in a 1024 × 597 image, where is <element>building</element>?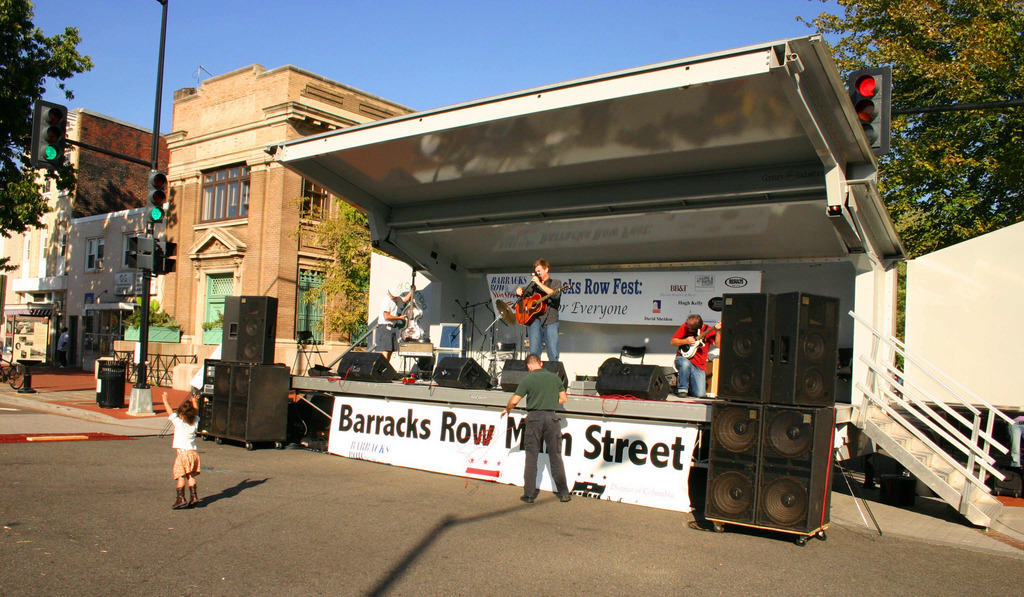
[0, 62, 428, 411].
